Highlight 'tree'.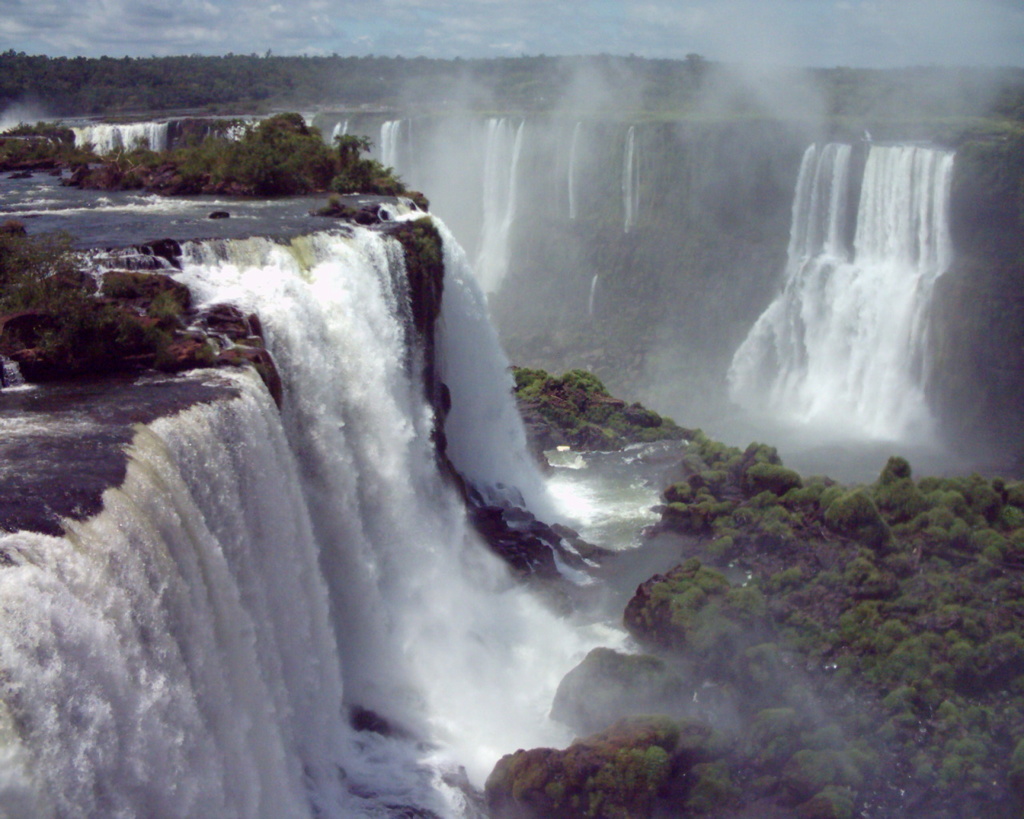
Highlighted region: select_region(511, 359, 605, 406).
